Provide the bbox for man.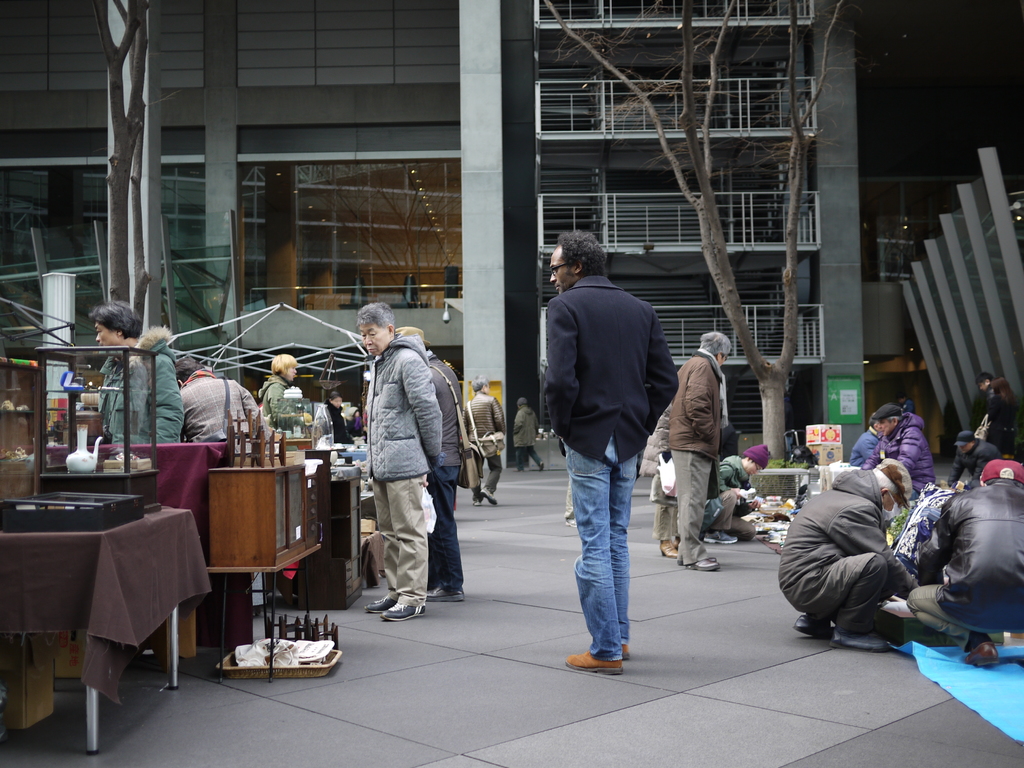
{"left": 514, "top": 399, "right": 546, "bottom": 477}.
